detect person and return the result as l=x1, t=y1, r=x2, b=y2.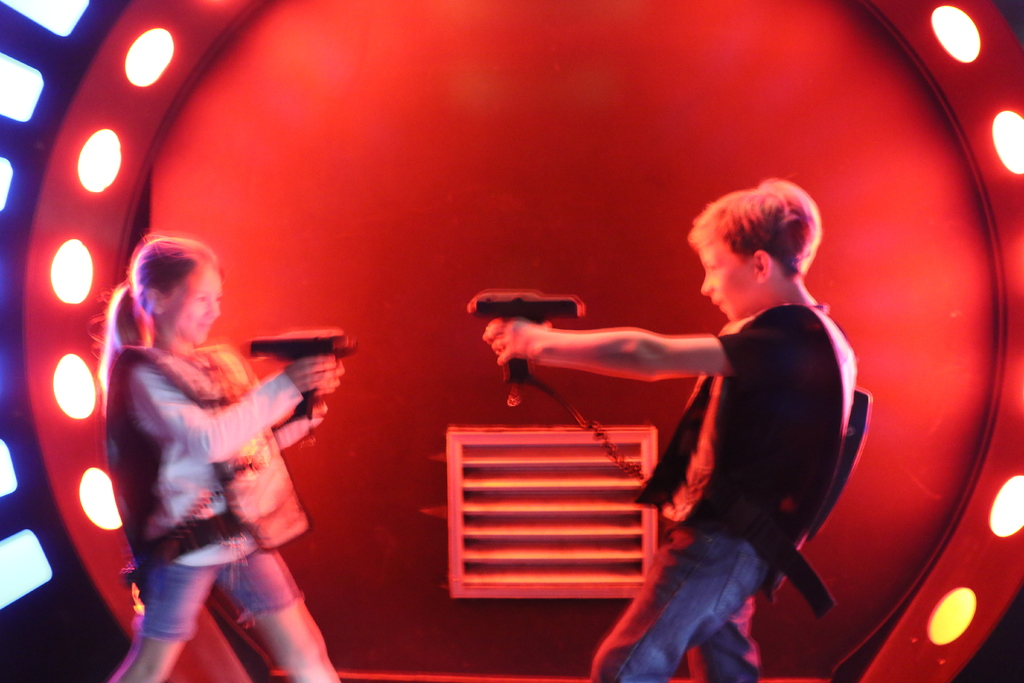
l=88, t=218, r=332, b=673.
